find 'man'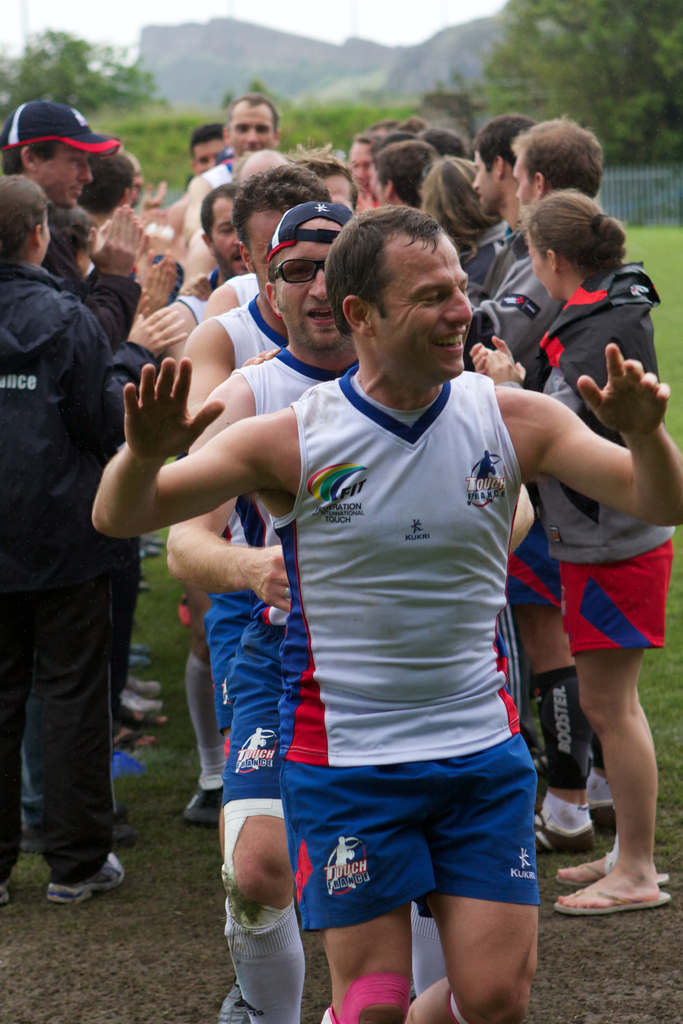
[0, 102, 148, 856]
